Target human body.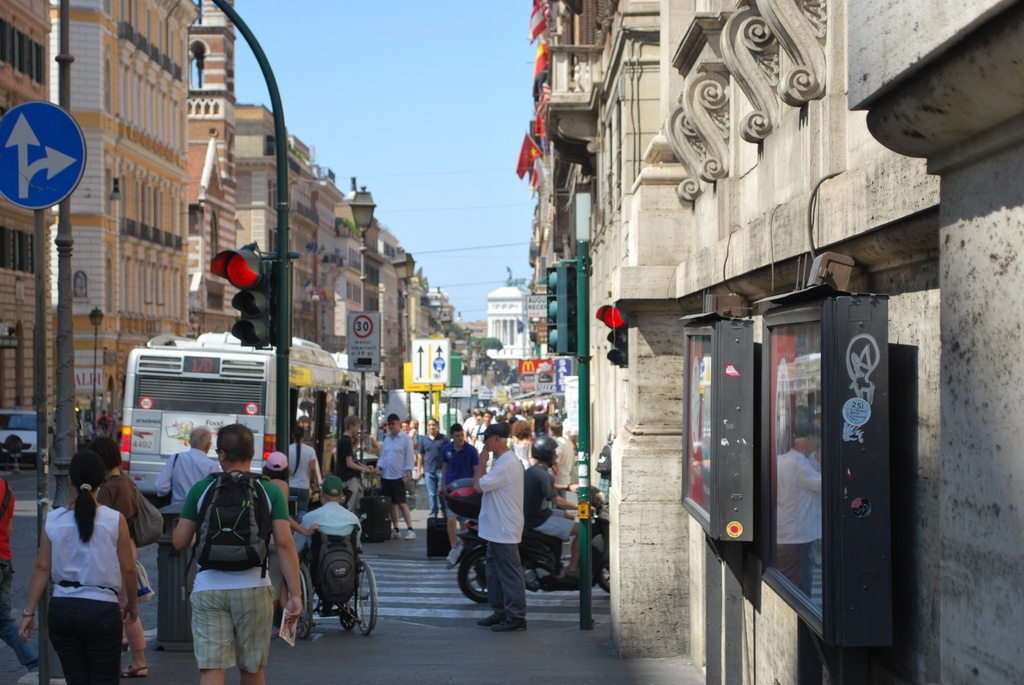
Target region: region(33, 436, 129, 680).
